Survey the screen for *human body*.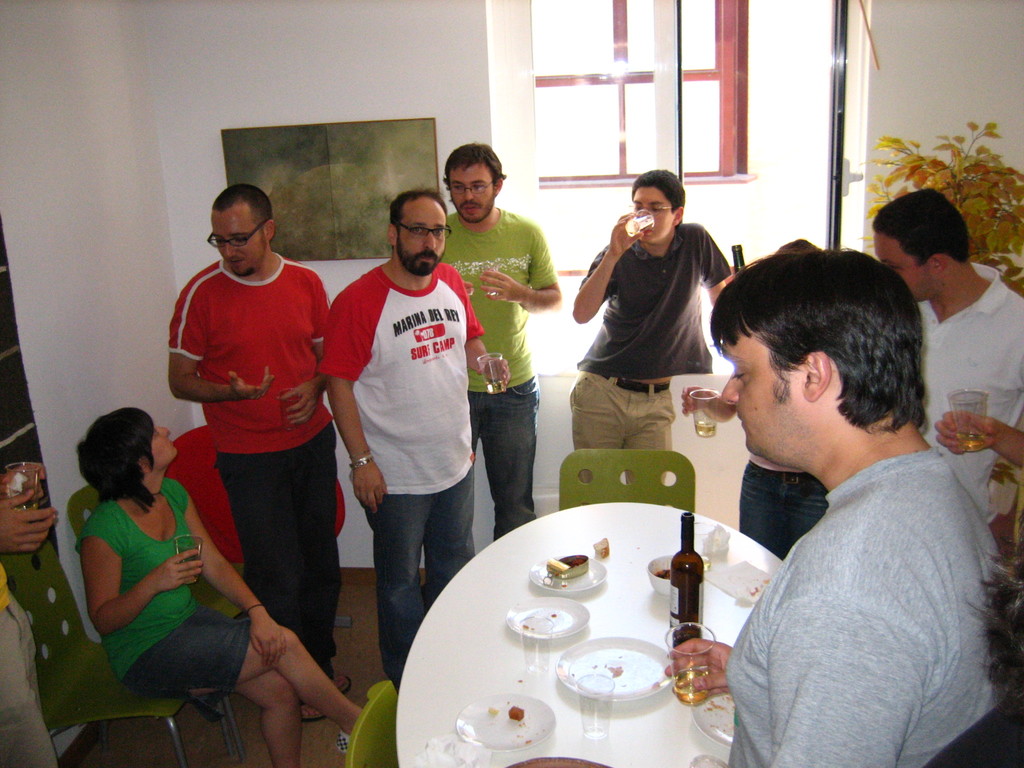
Survey found: x1=876, y1=189, x2=1023, y2=552.
